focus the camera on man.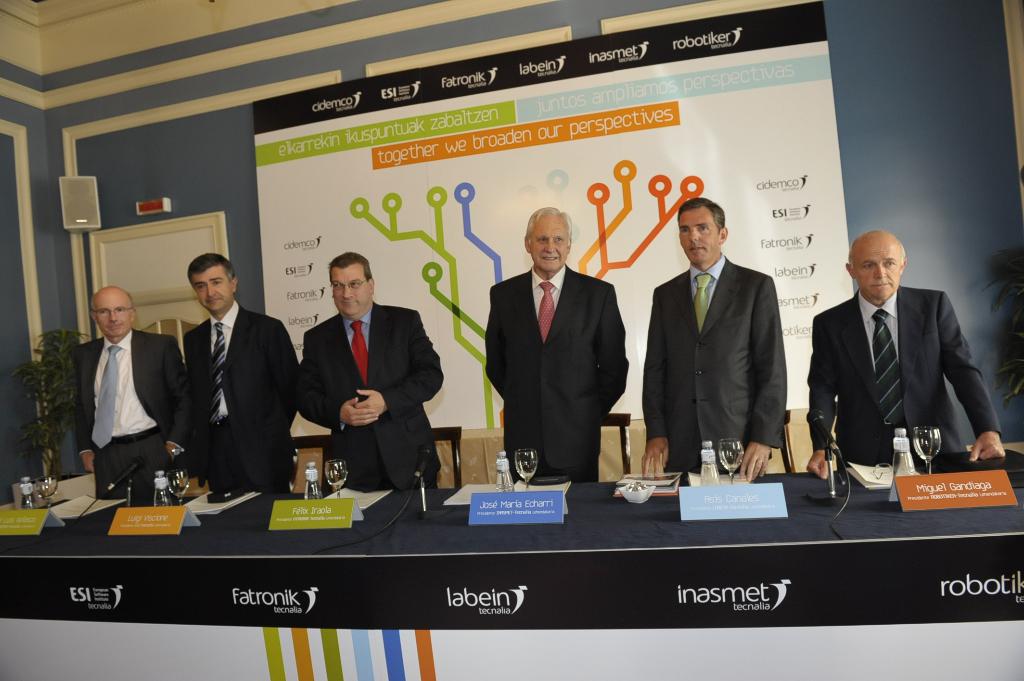
Focus region: (303,259,456,488).
